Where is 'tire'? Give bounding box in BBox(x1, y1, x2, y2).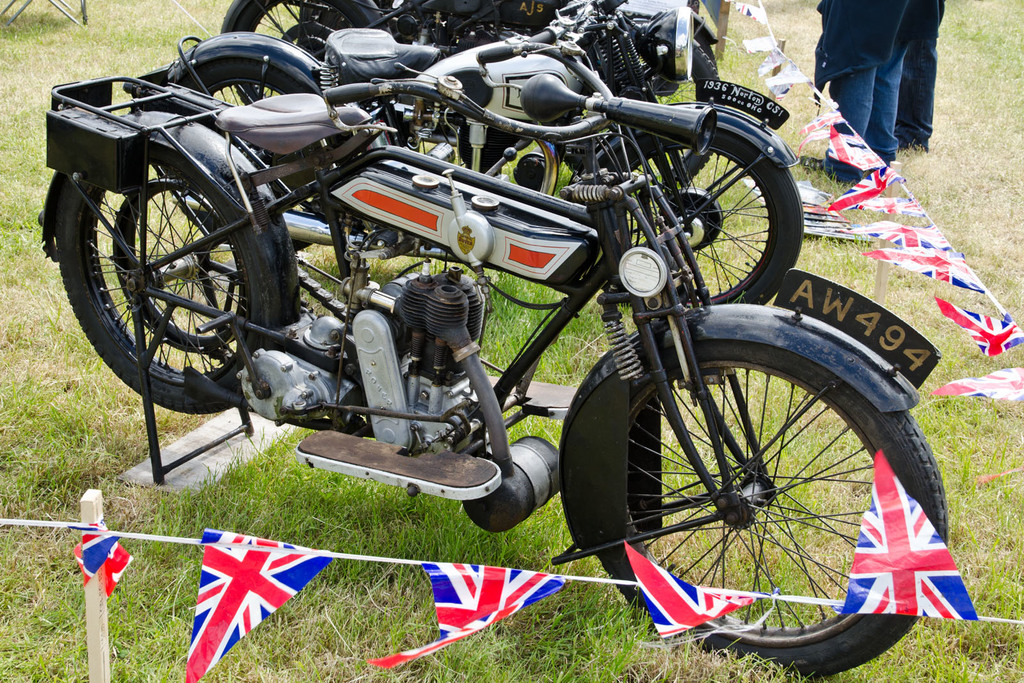
BBox(176, 54, 362, 255).
